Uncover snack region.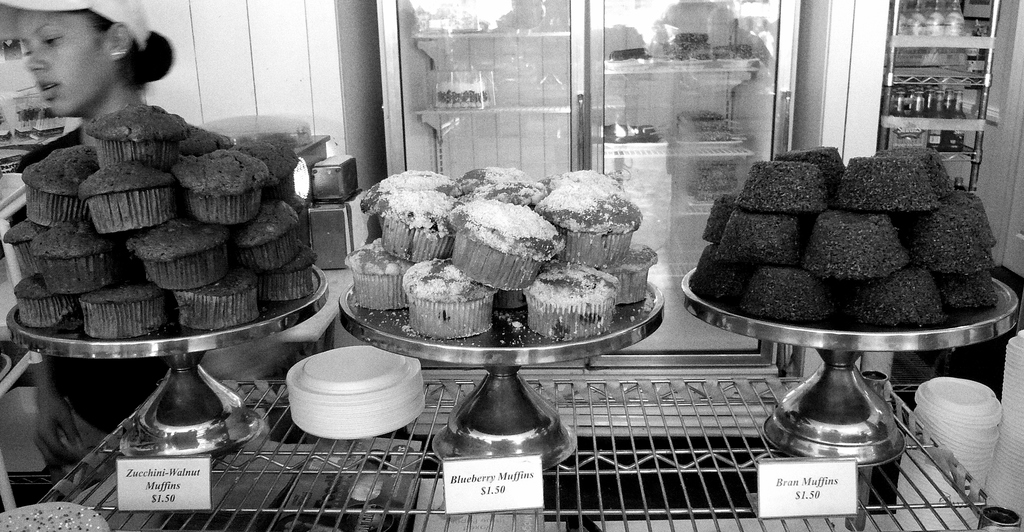
Uncovered: box=[804, 211, 910, 277].
